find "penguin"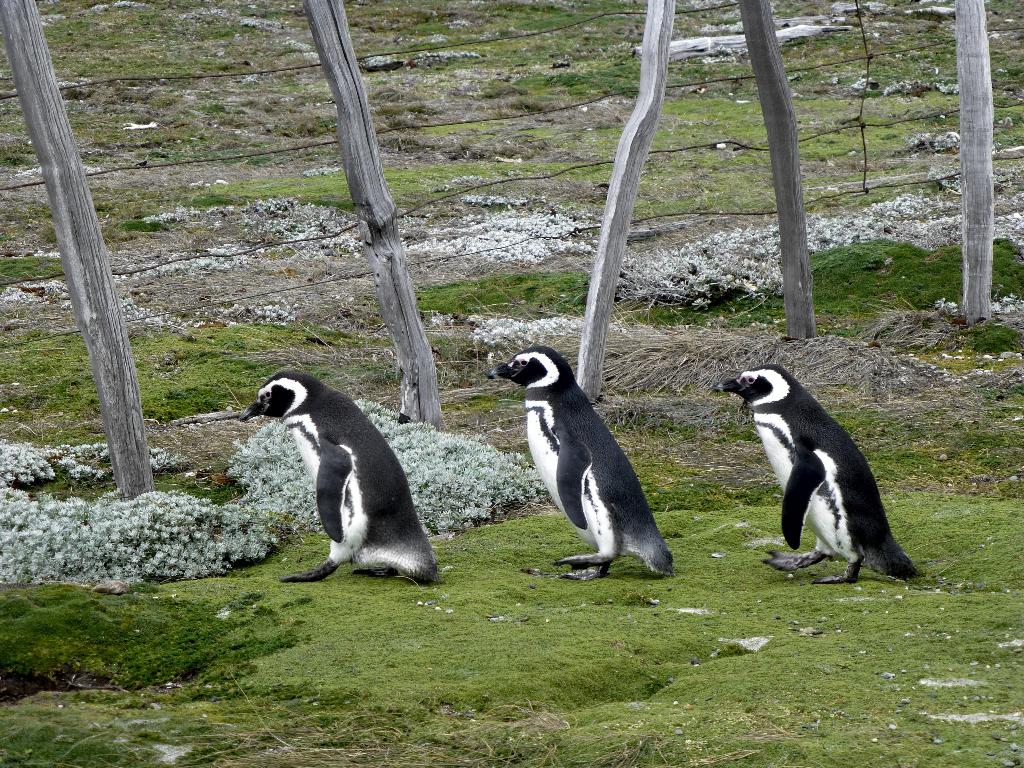
(707, 365, 920, 587)
